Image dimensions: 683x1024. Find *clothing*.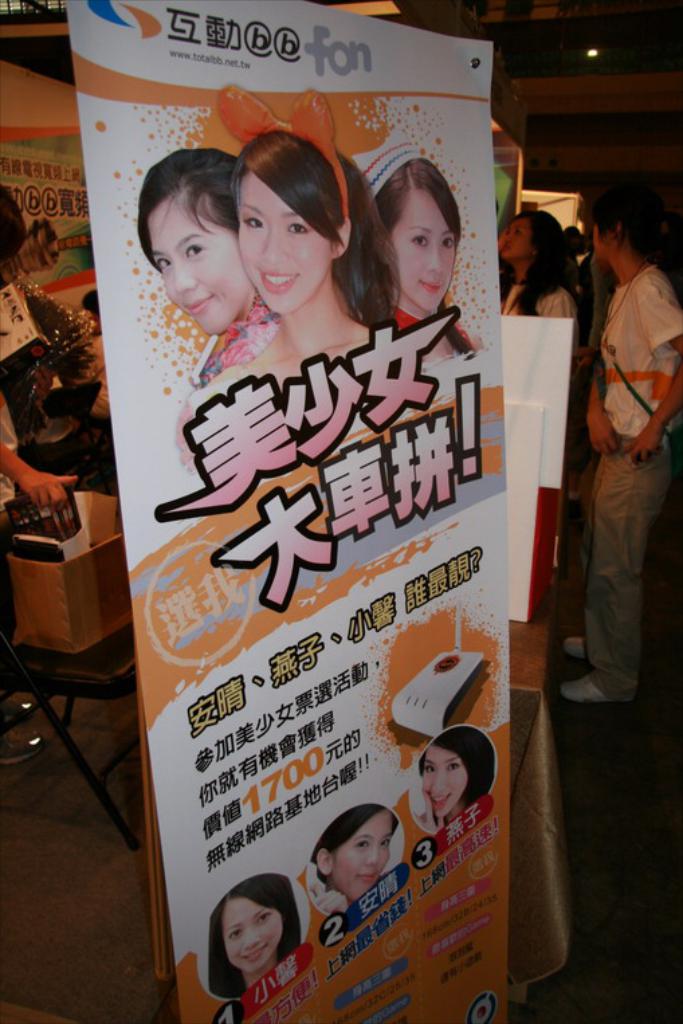
select_region(581, 259, 682, 683).
